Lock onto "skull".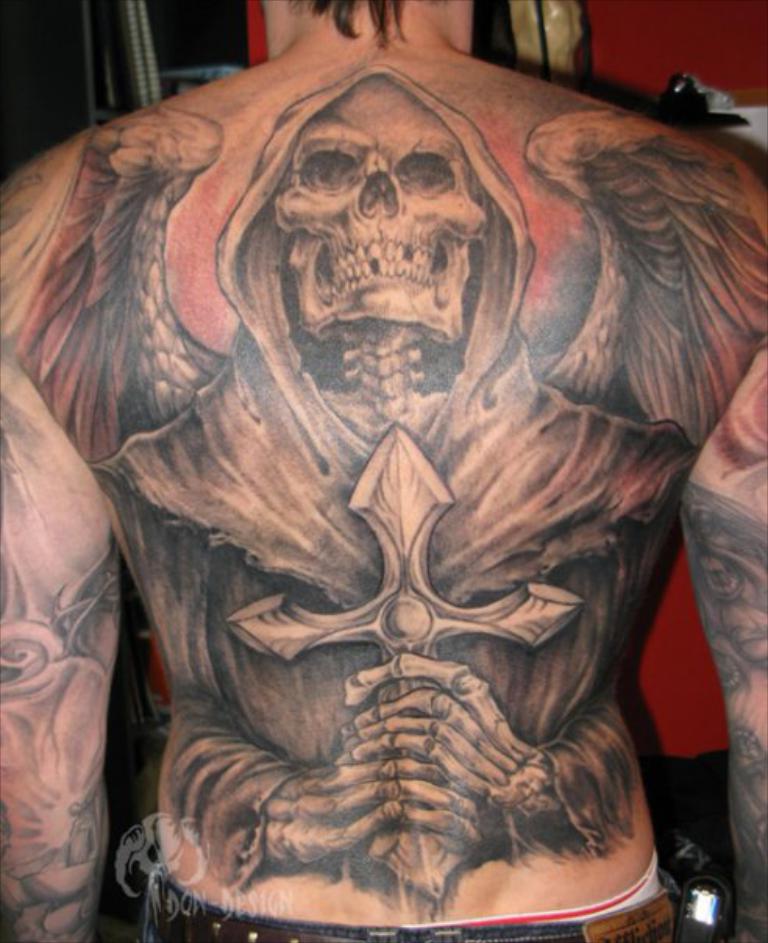
Locked: (275, 75, 492, 345).
